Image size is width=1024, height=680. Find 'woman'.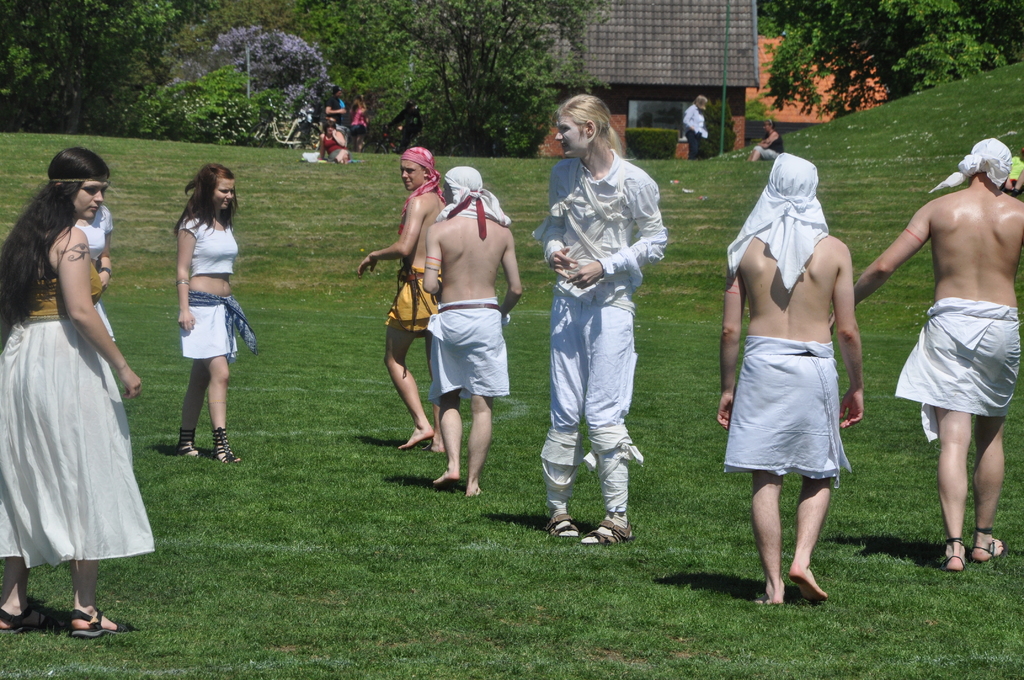
l=532, t=93, r=671, b=553.
